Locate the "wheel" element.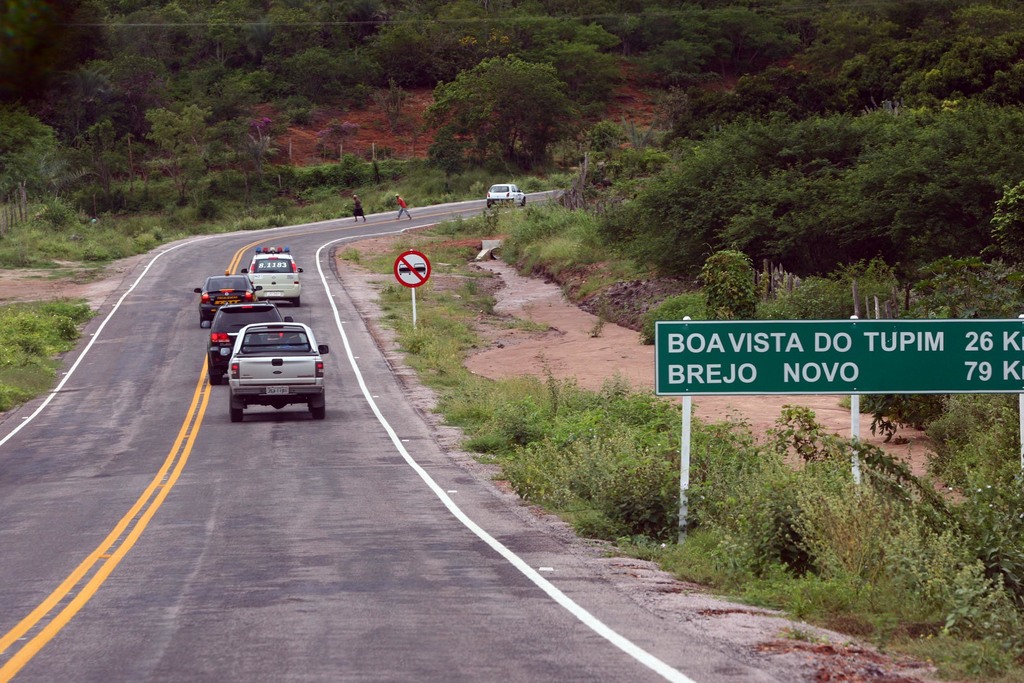
Element bbox: bbox=(294, 294, 301, 304).
